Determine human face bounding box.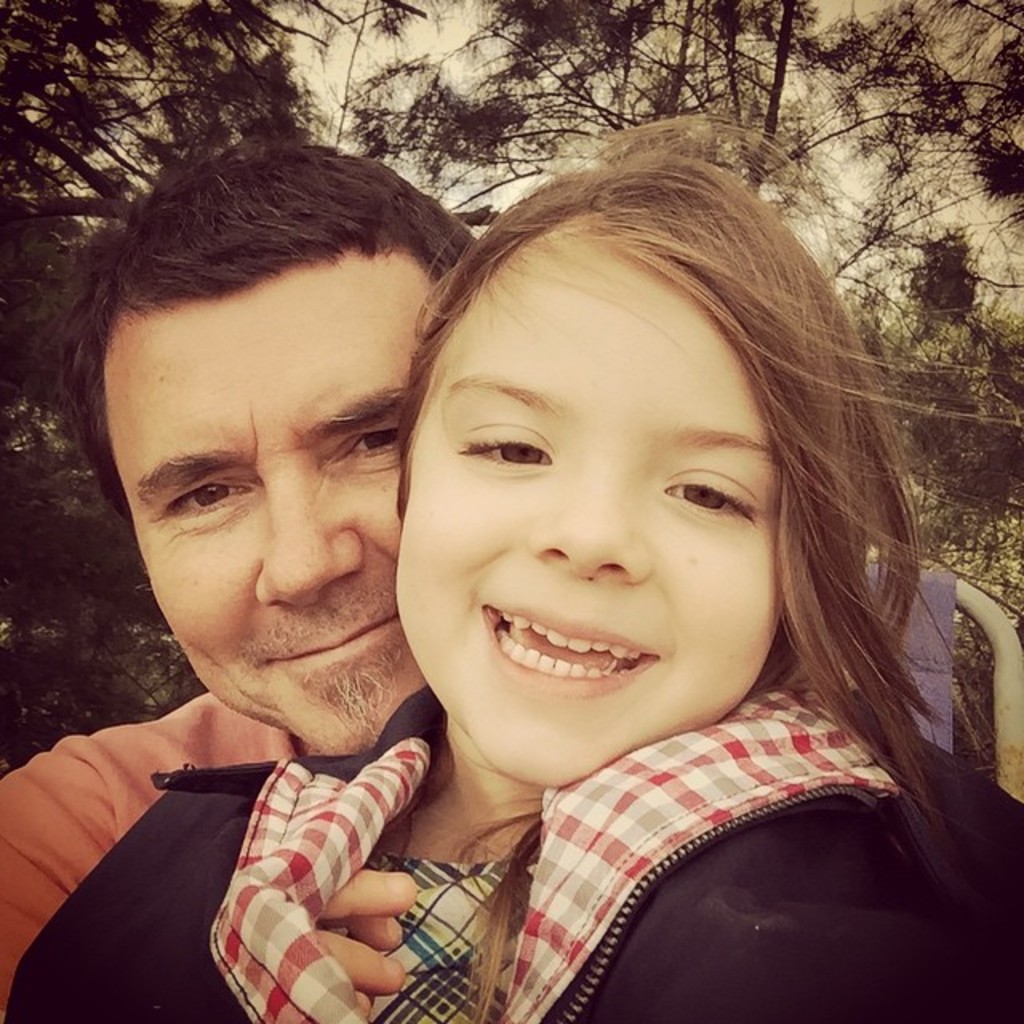
Determined: <region>395, 229, 779, 794</region>.
